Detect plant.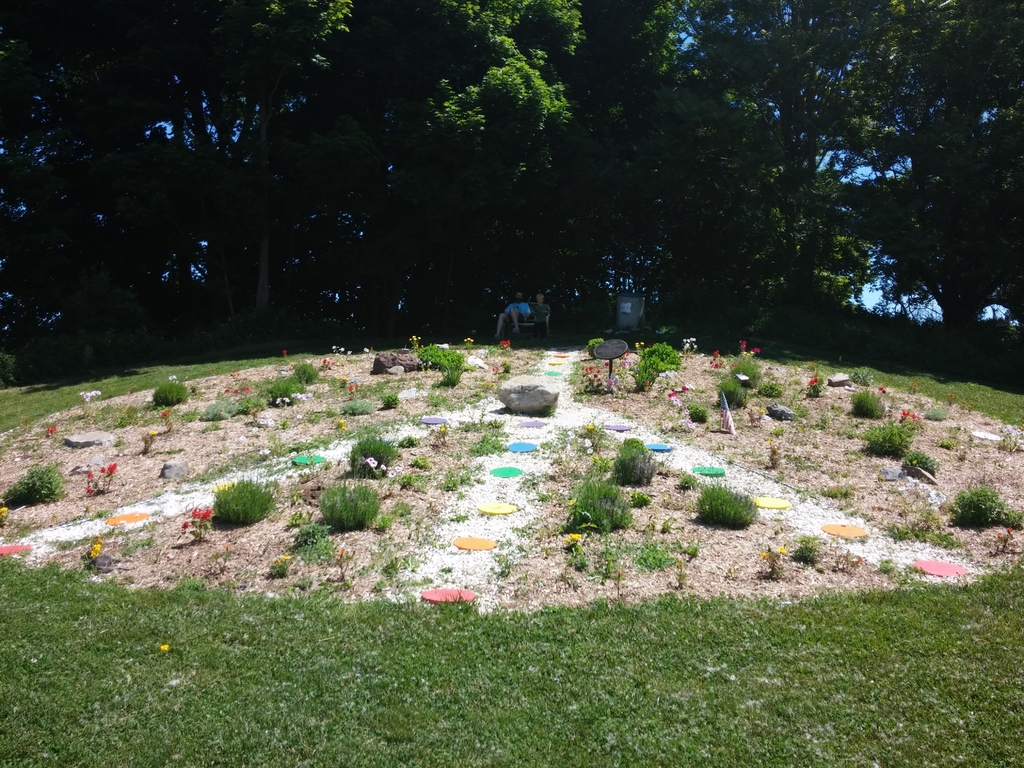
Detected at 728,364,763,388.
